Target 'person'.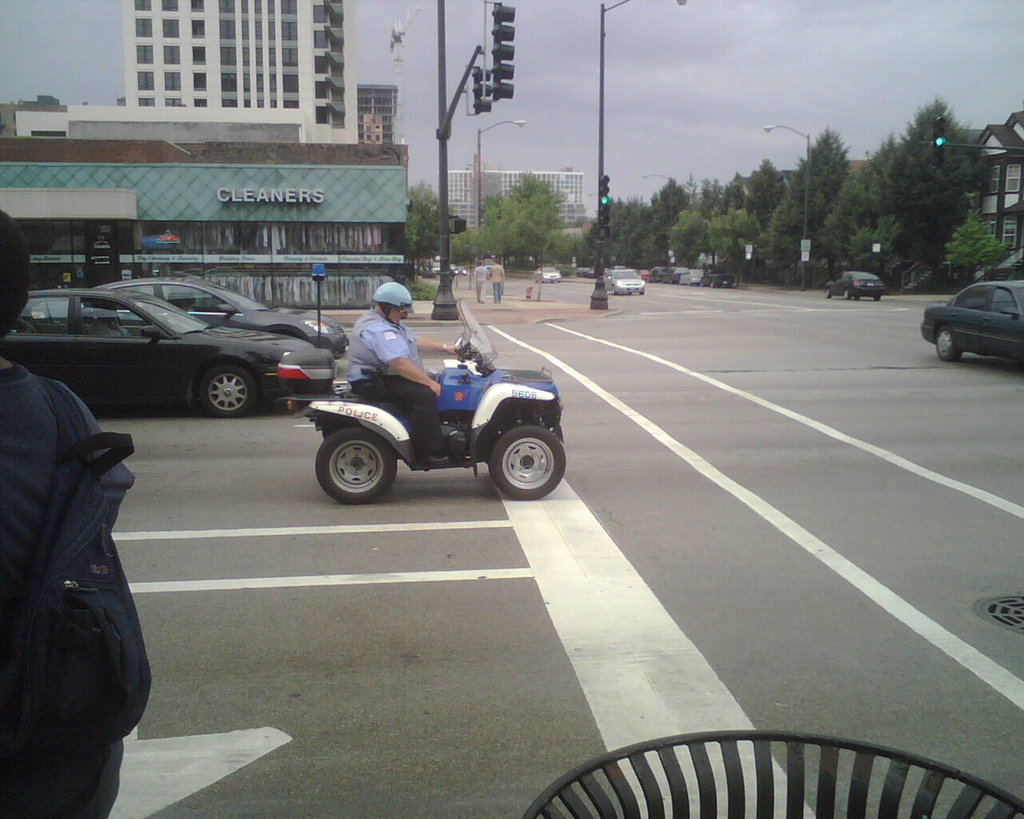
Target region: x1=470 y1=258 x2=487 y2=302.
